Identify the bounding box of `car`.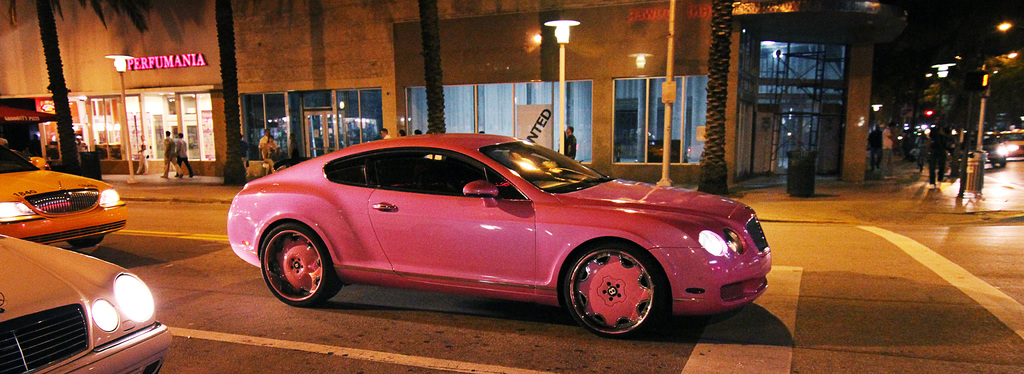
x1=0, y1=133, x2=123, y2=251.
